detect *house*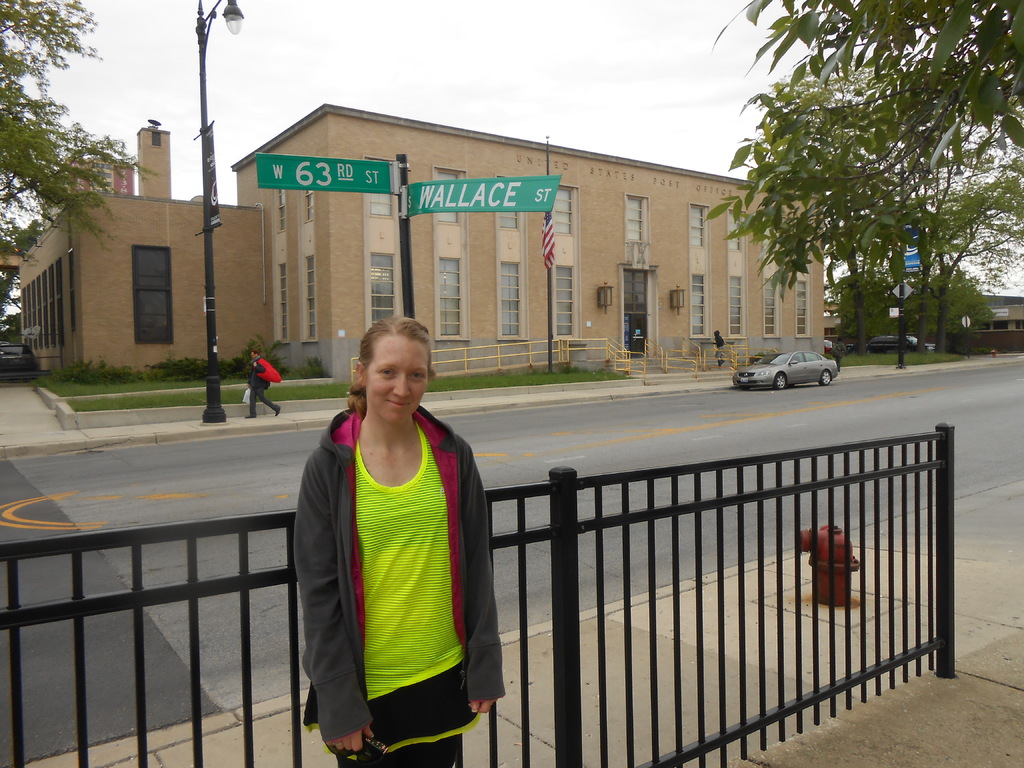
[x1=14, y1=92, x2=834, y2=384]
